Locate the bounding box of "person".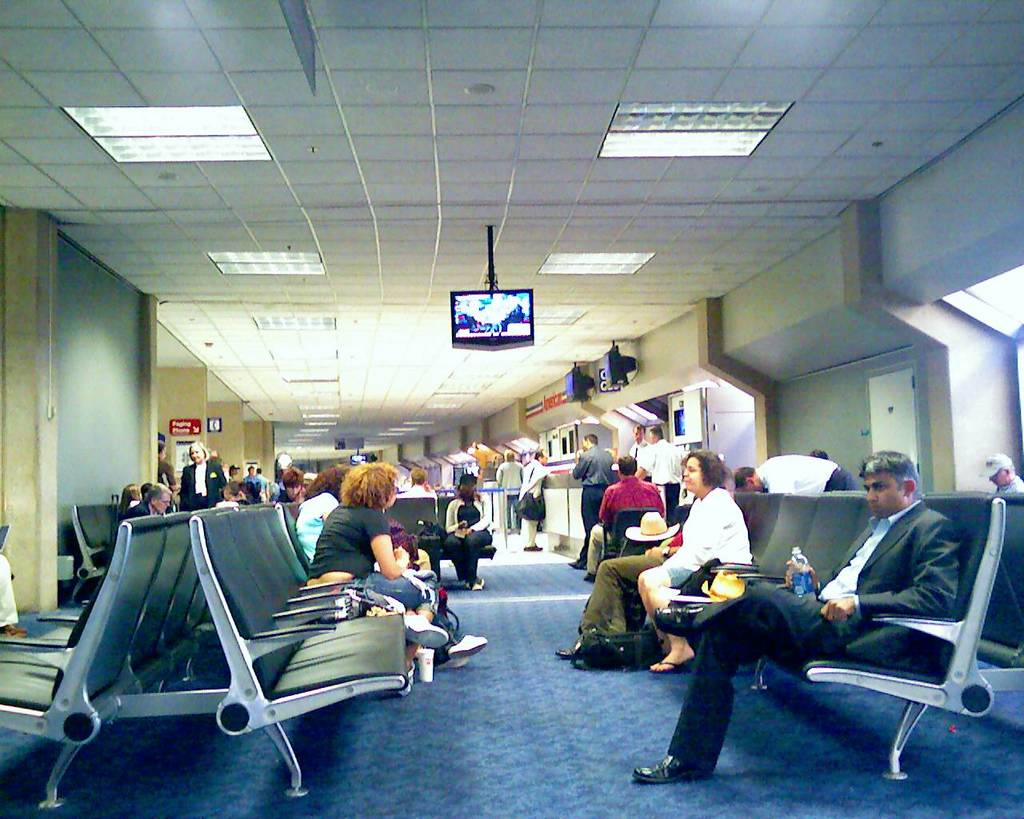
Bounding box: x1=733 y1=452 x2=862 y2=500.
